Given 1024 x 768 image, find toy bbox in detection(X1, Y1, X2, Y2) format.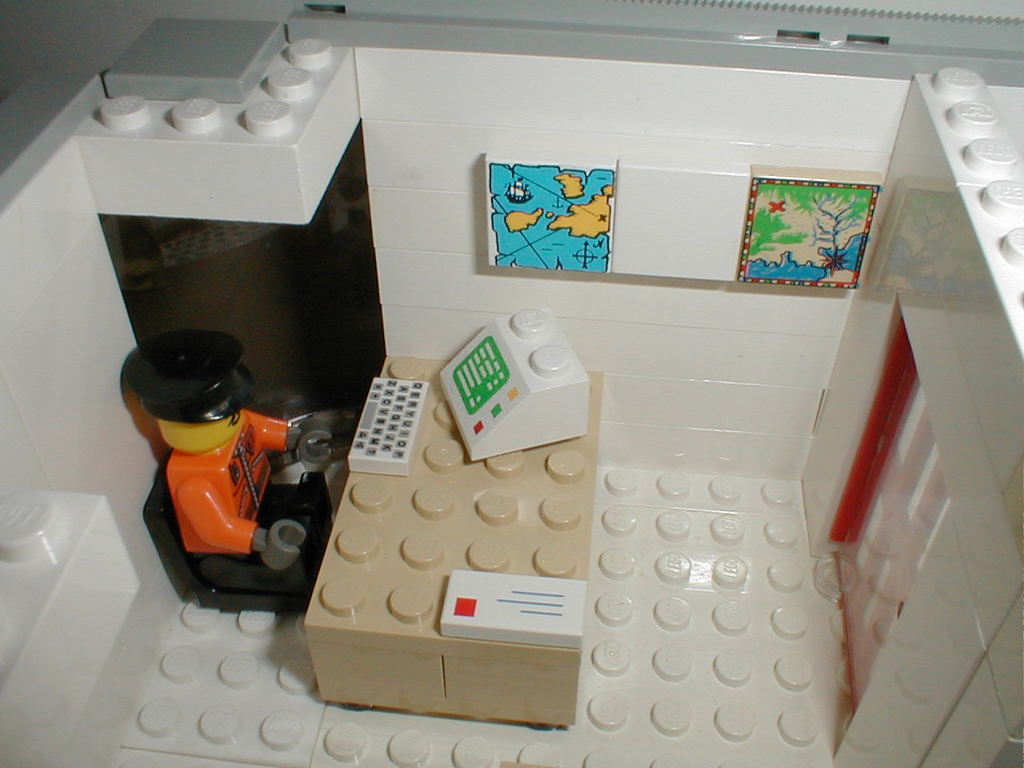
detection(0, 0, 1023, 767).
